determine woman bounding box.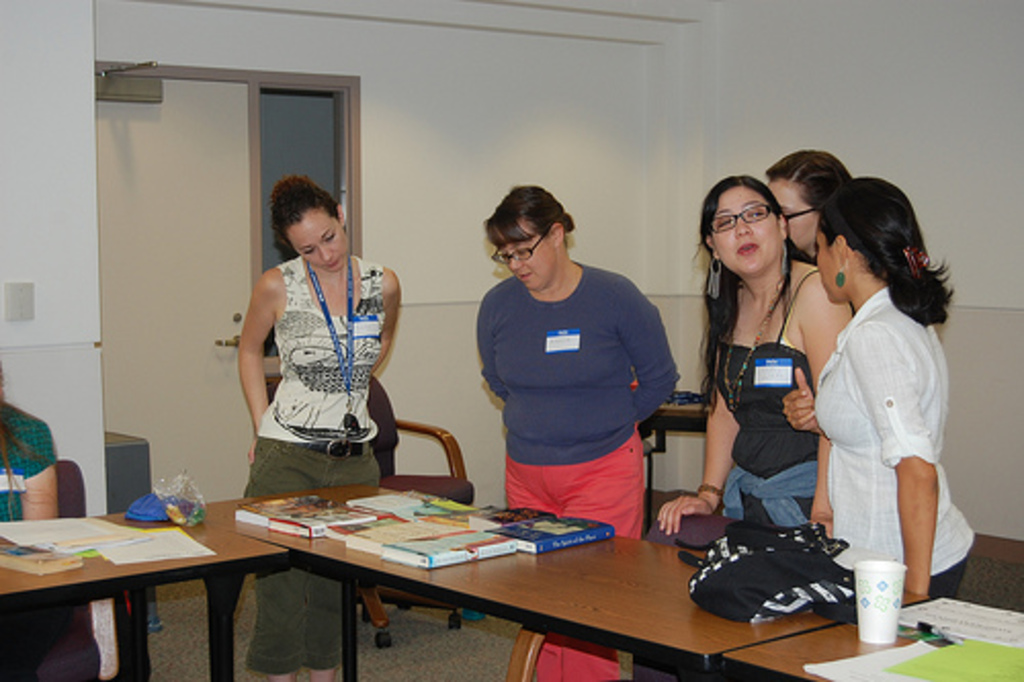
Determined: rect(766, 164, 989, 610).
